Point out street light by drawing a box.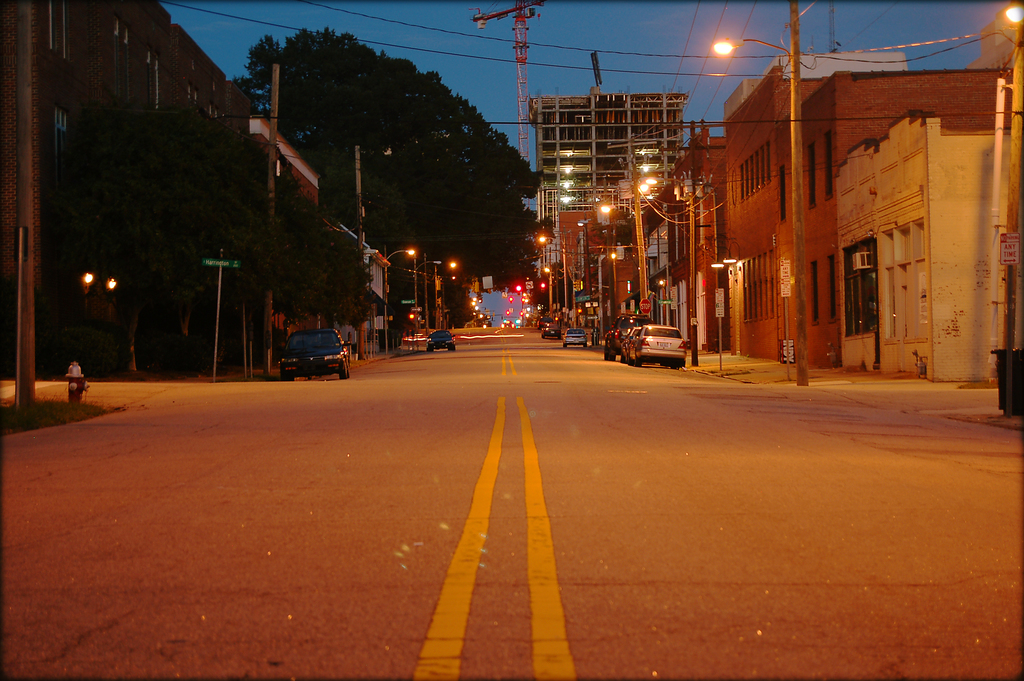
[left=383, top=247, right=417, bottom=353].
